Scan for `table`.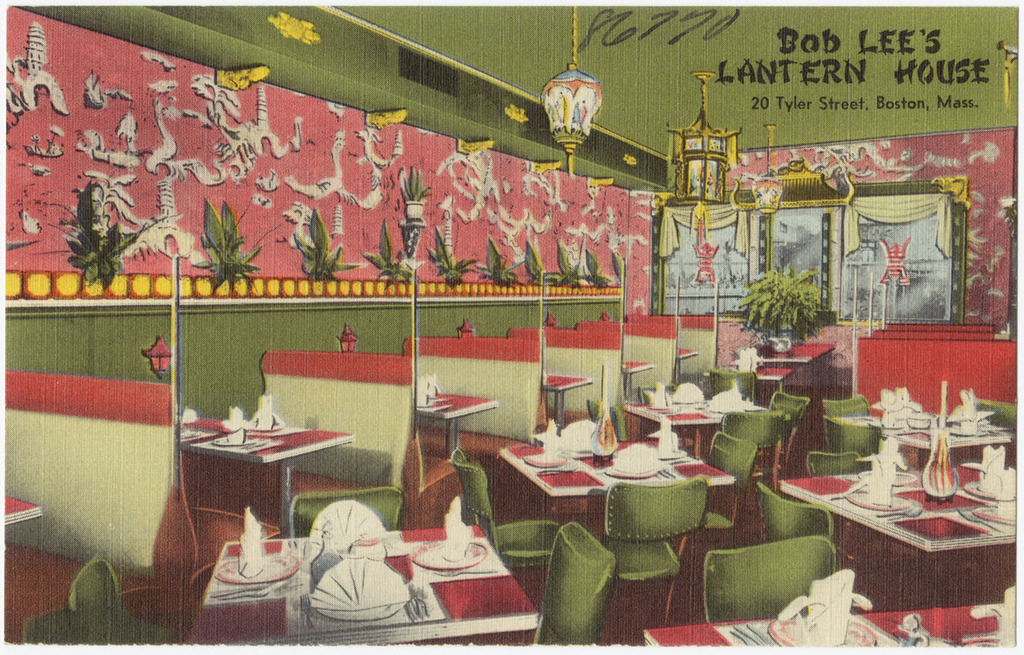
Scan result: bbox=(769, 450, 1009, 601).
